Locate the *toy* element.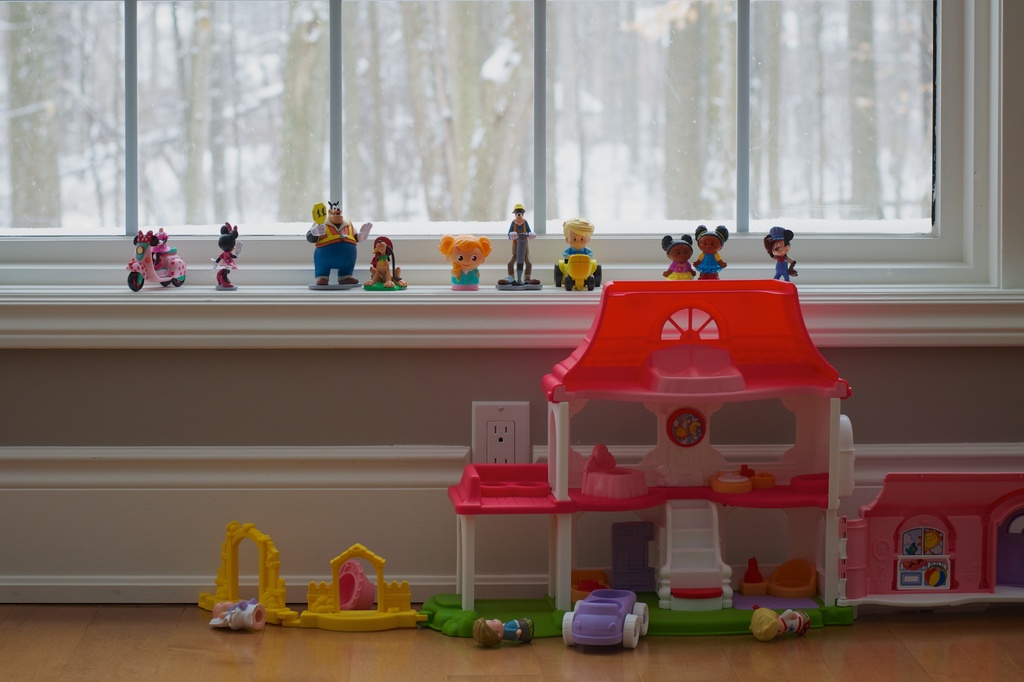
Element bbox: region(499, 205, 542, 289).
